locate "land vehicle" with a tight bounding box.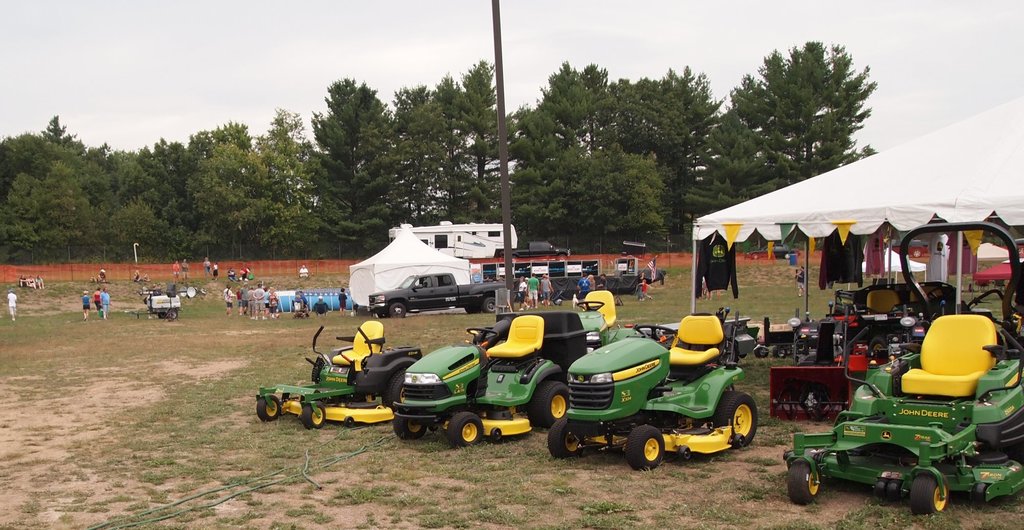
detection(260, 320, 410, 434).
